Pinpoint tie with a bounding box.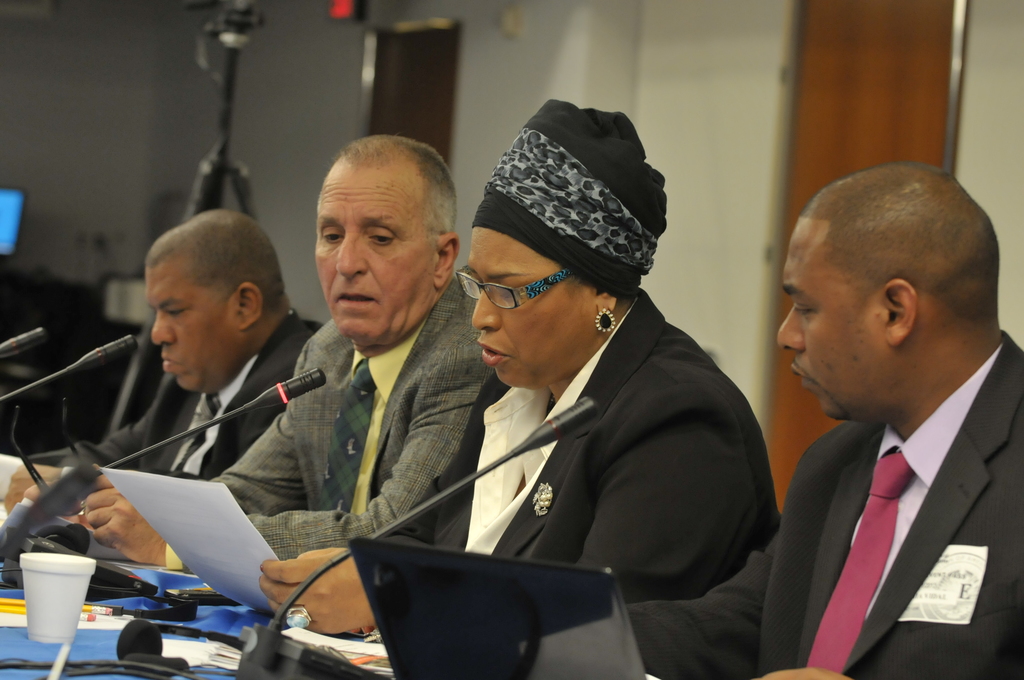
(178,398,221,468).
